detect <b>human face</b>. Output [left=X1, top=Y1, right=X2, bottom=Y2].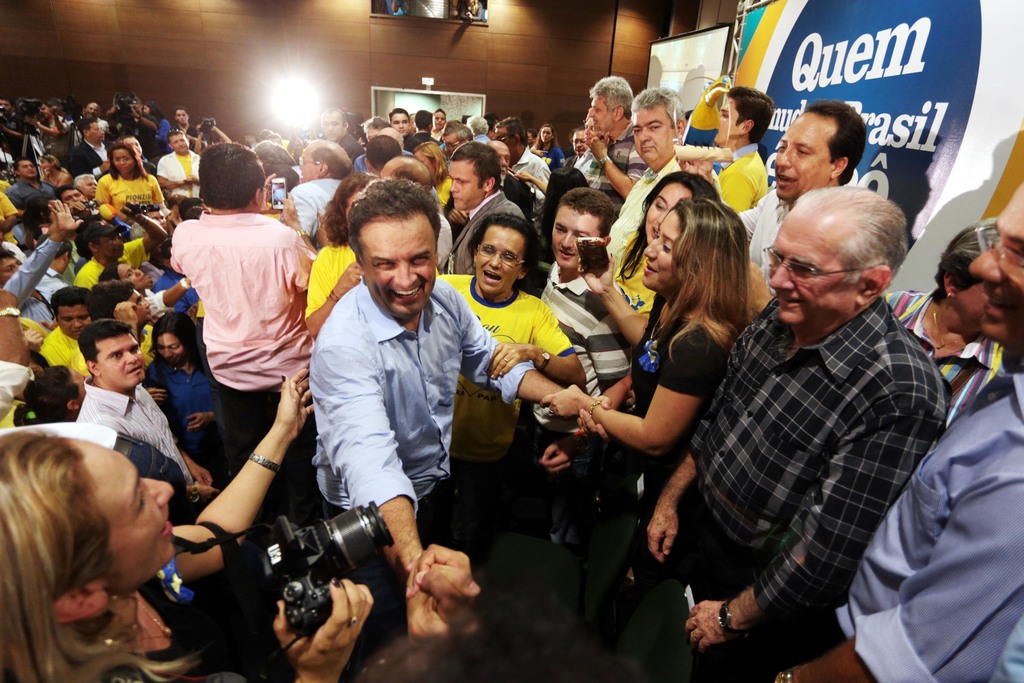
[left=635, top=106, right=674, bottom=169].
